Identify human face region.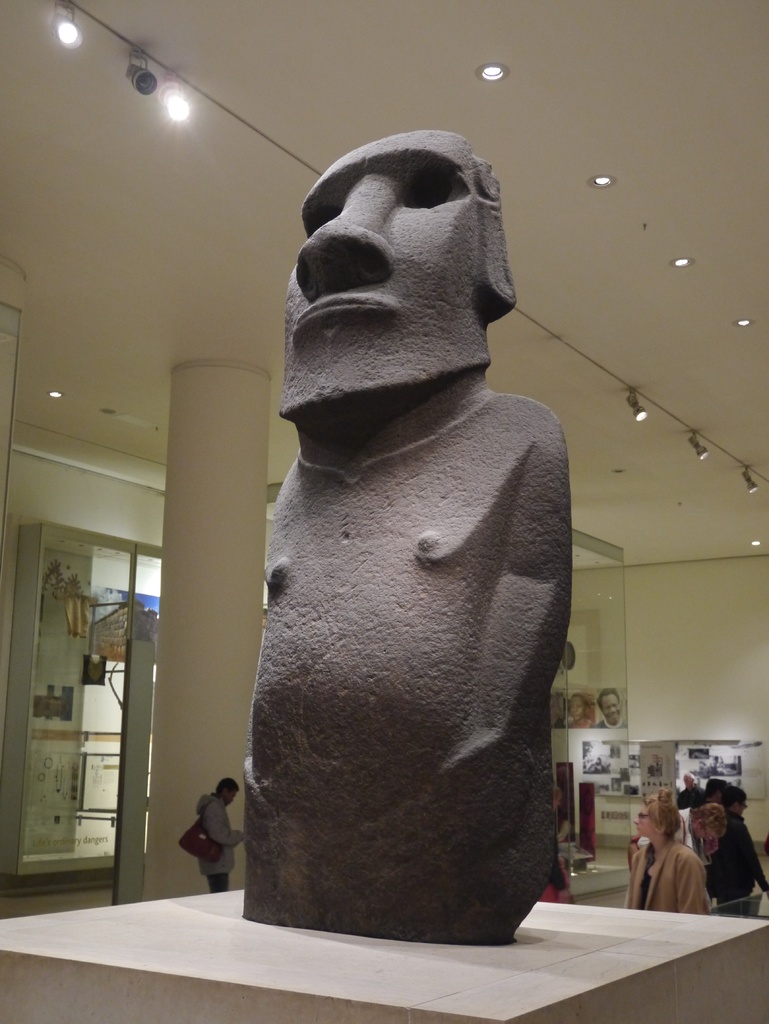
Region: (635, 806, 654, 837).
